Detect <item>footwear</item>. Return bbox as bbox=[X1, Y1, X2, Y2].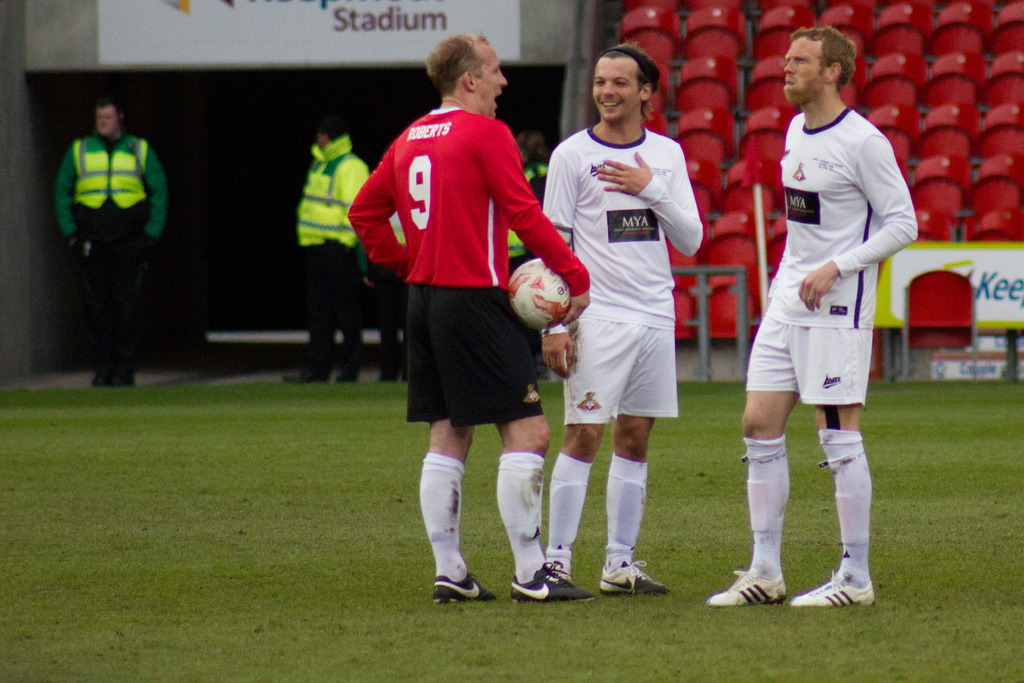
bbox=[510, 562, 593, 602].
